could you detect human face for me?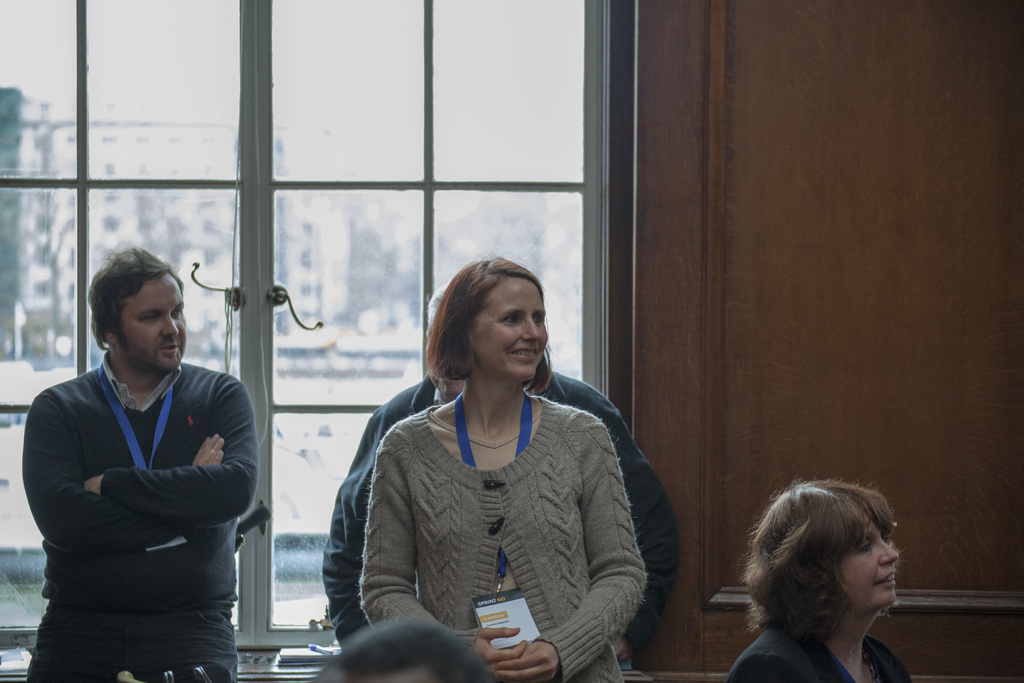
Detection result: x1=119, y1=267, x2=186, y2=372.
